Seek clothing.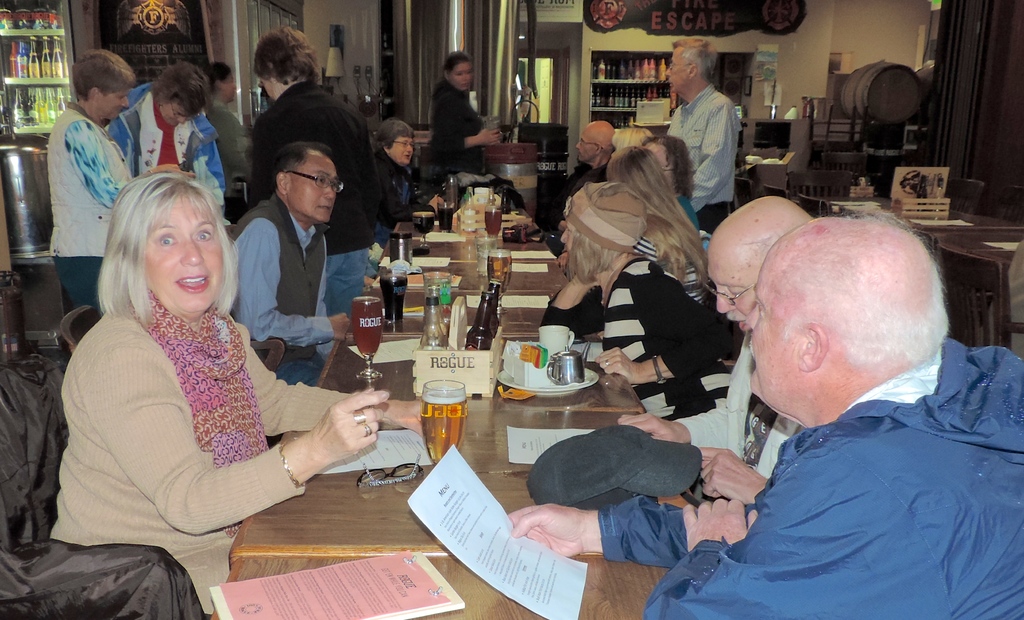
bbox(642, 77, 733, 223).
